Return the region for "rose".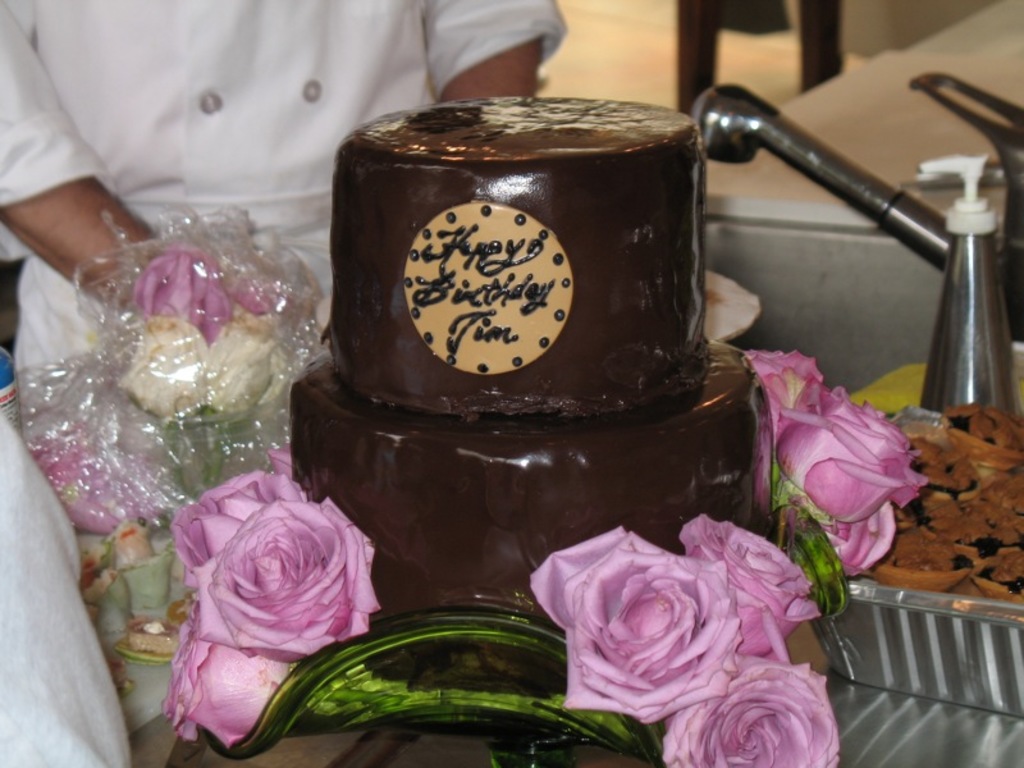
l=684, t=517, r=820, b=658.
